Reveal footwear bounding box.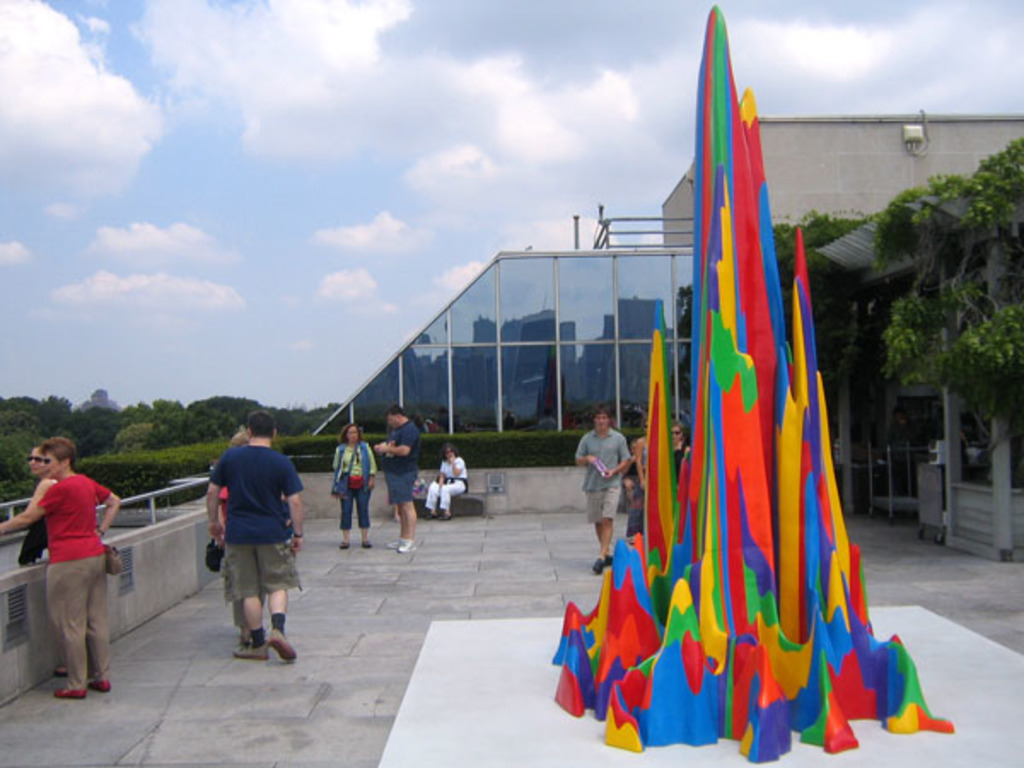
Revealed: x1=236 y1=633 x2=261 y2=664.
